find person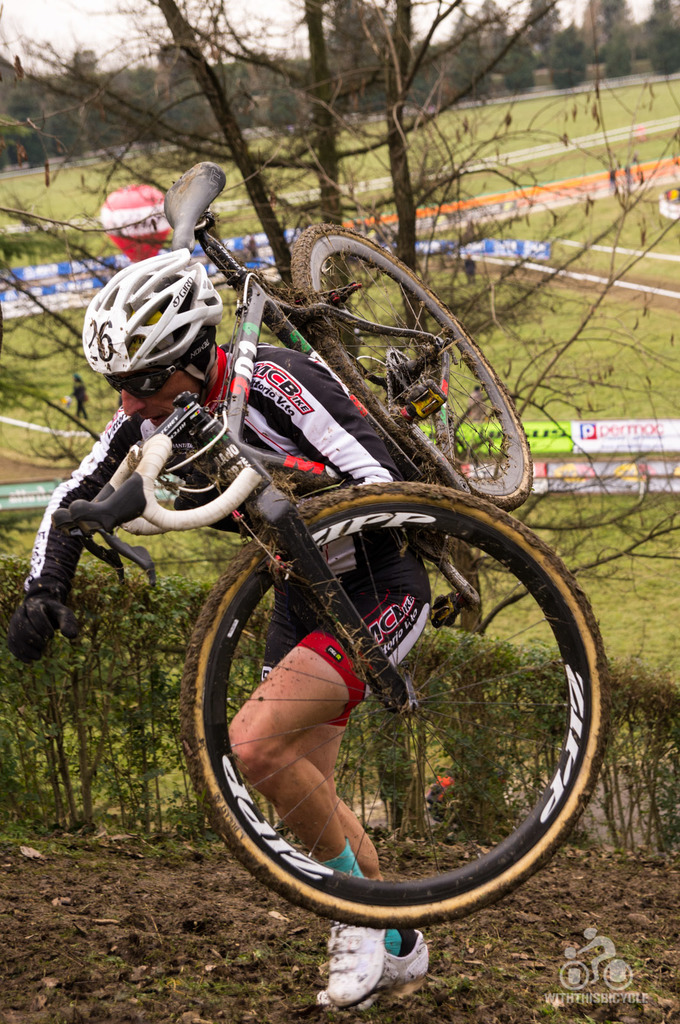
bbox(8, 248, 431, 1020)
